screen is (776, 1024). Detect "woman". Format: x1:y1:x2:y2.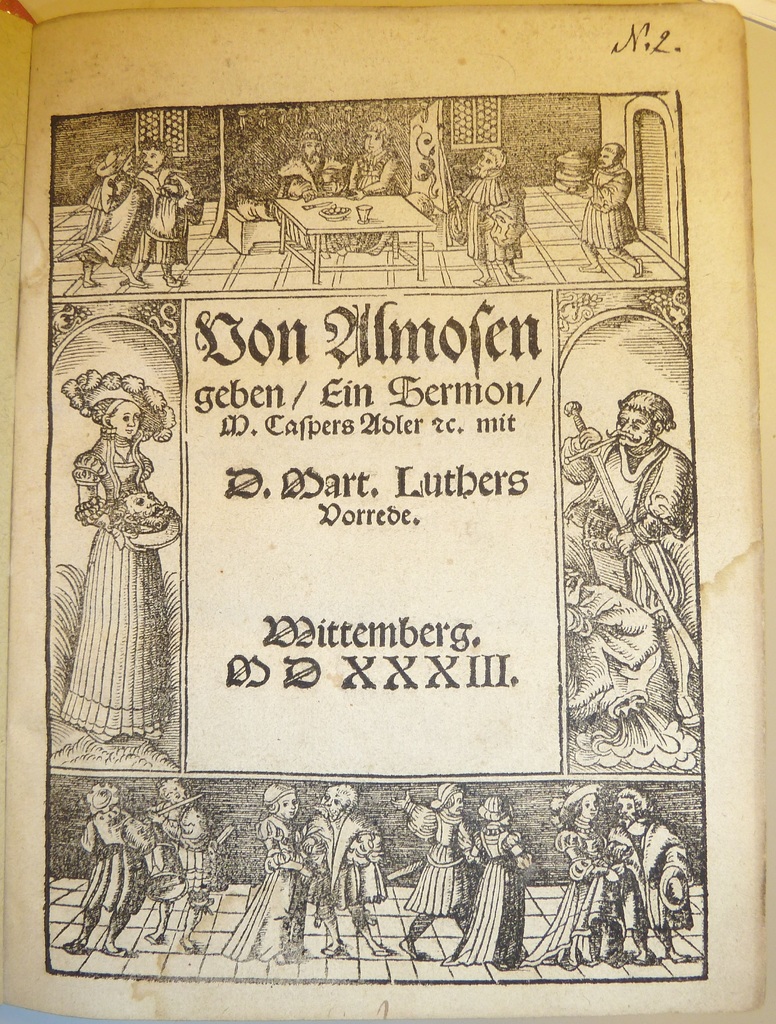
345:120:401:189.
